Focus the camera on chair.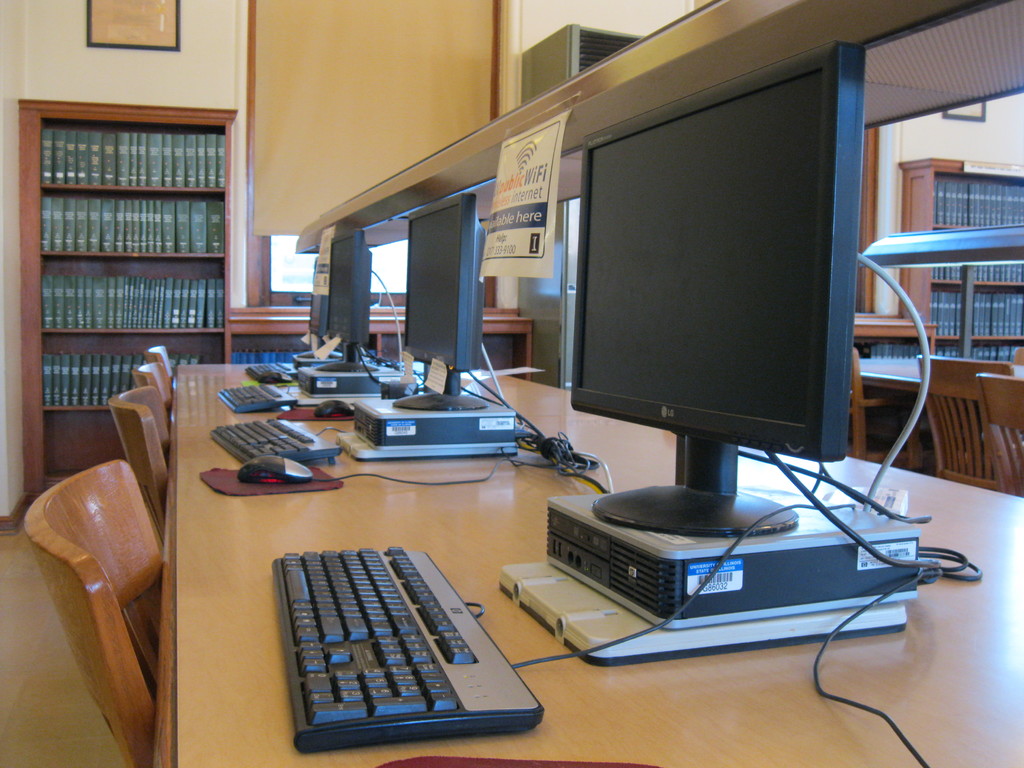
Focus region: (837,341,925,467).
